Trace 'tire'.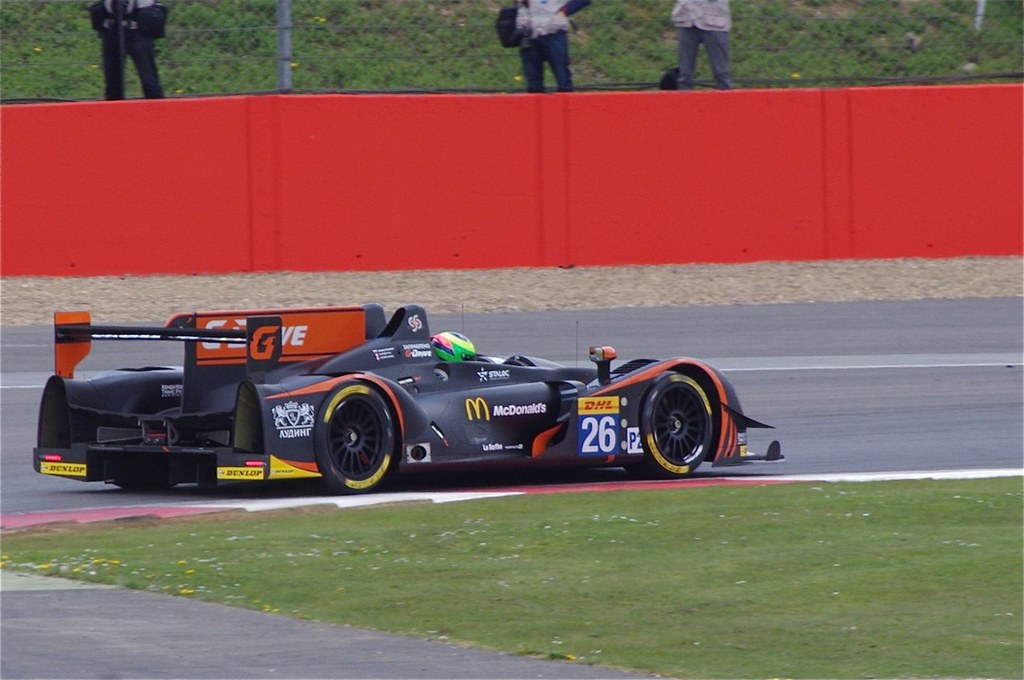
Traced to [left=634, top=369, right=738, bottom=481].
